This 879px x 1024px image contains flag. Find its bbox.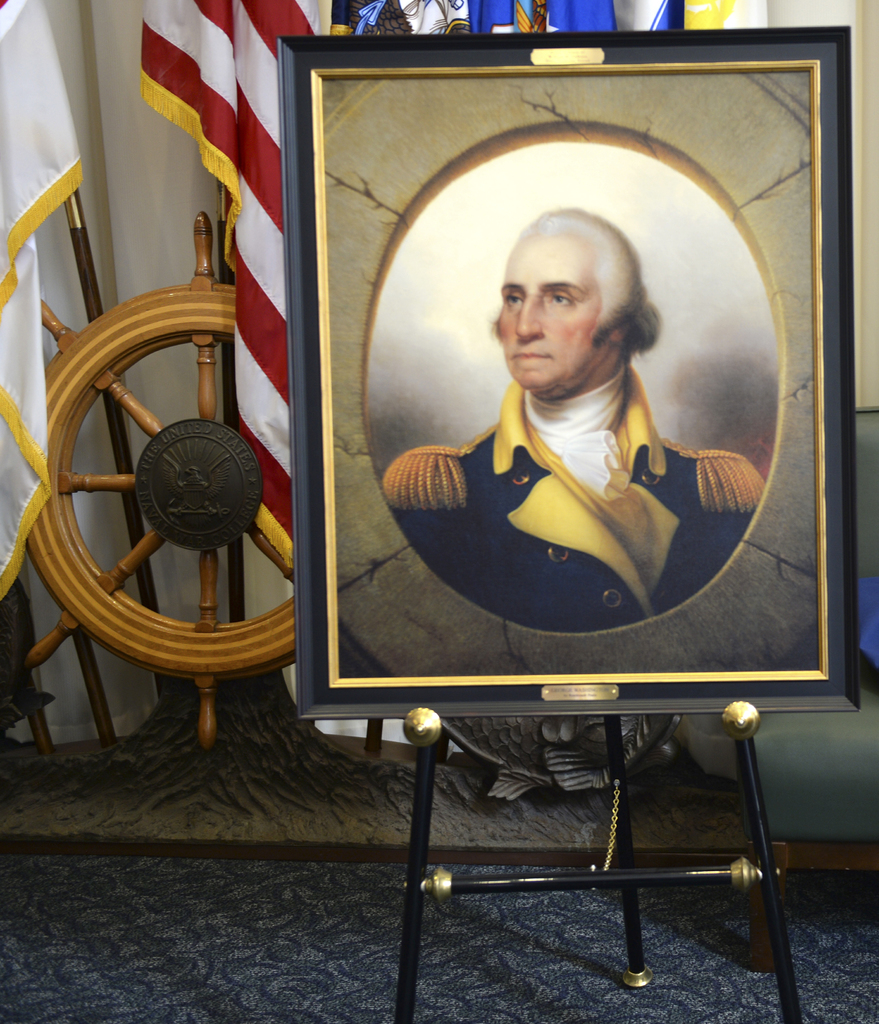
Rect(136, 0, 329, 535).
